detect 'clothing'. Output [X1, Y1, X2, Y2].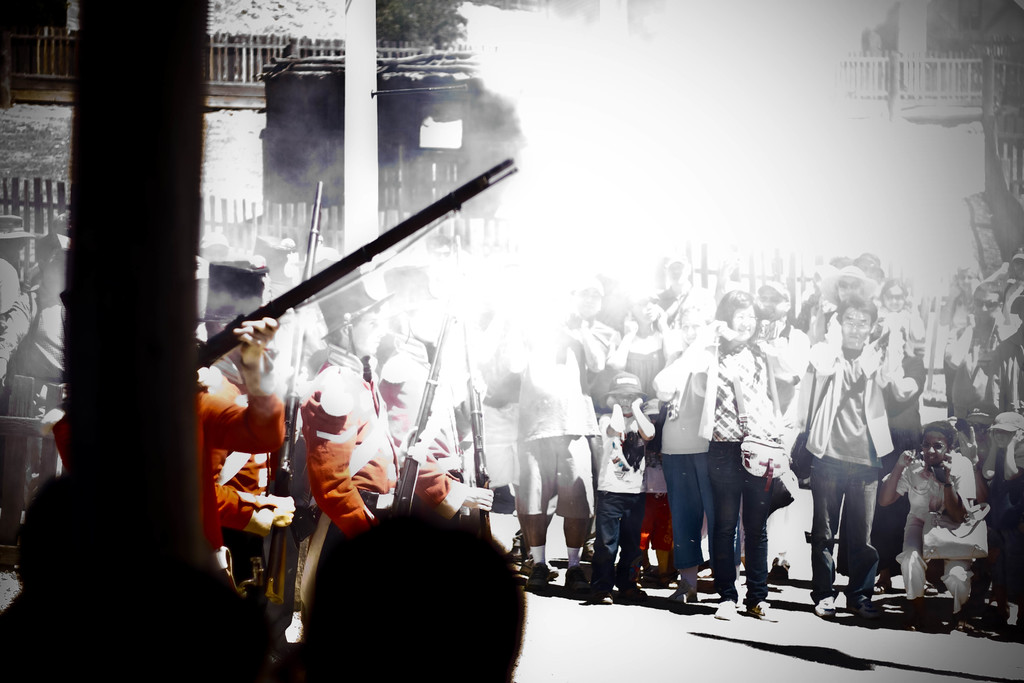
[375, 347, 467, 520].
